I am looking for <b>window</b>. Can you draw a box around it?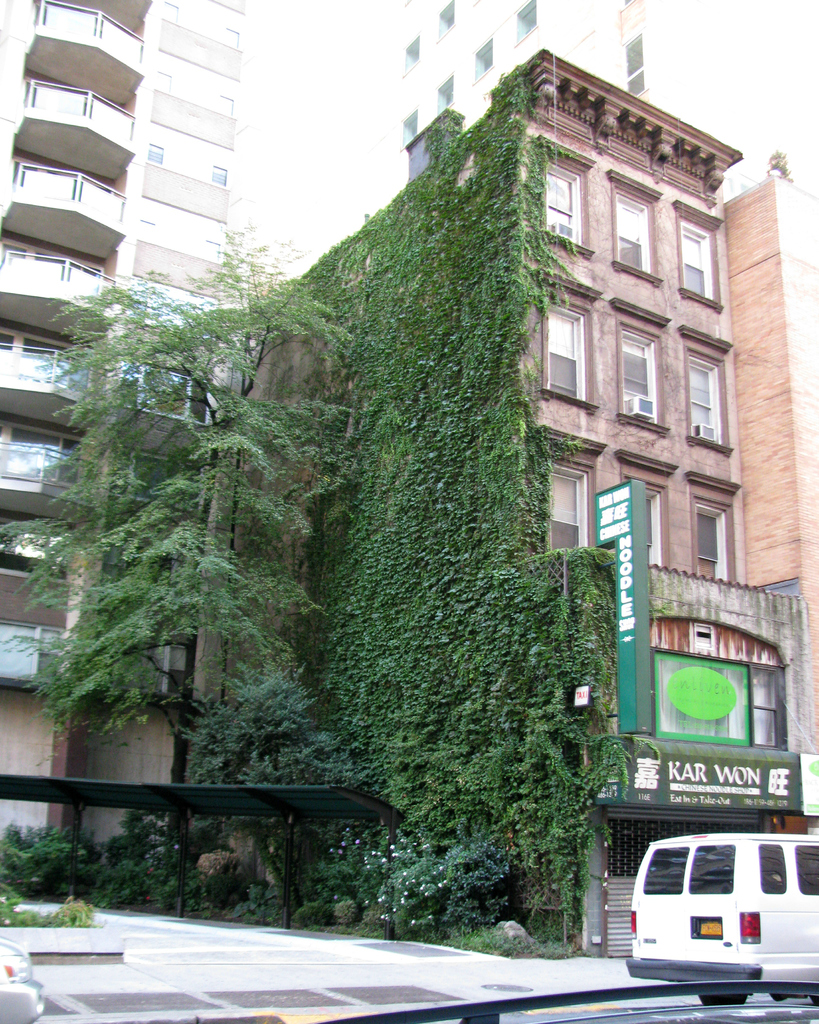
Sure, the bounding box is x1=435 y1=70 x2=456 y2=115.
